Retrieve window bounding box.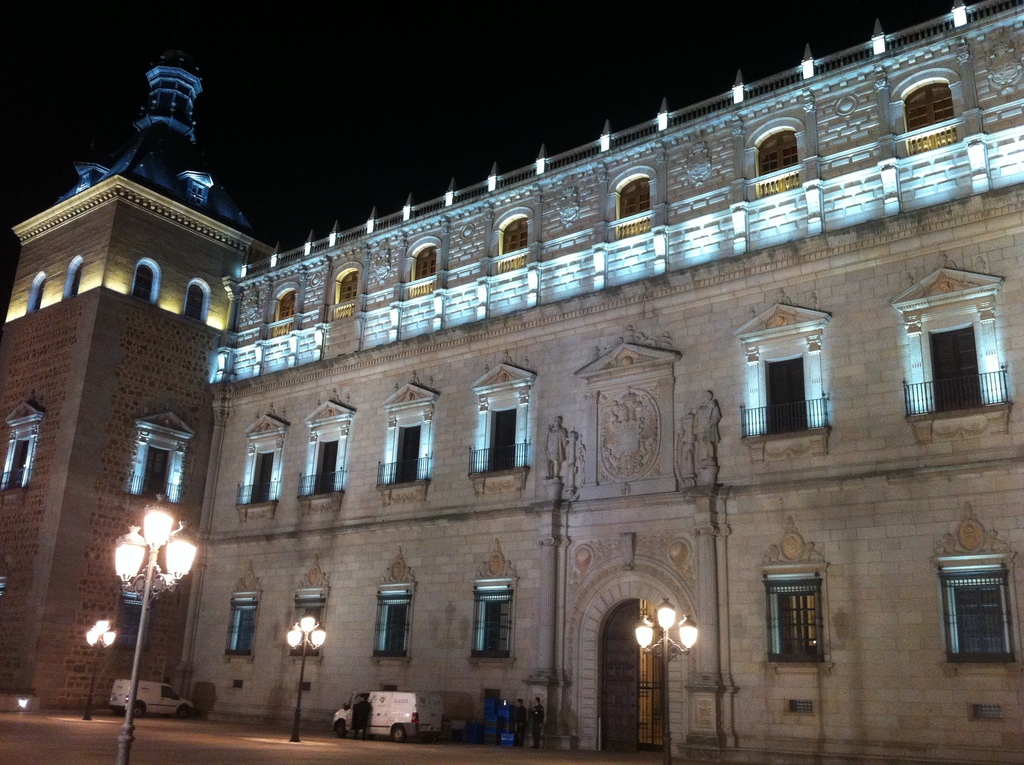
Bounding box: <region>941, 565, 1015, 667</region>.
